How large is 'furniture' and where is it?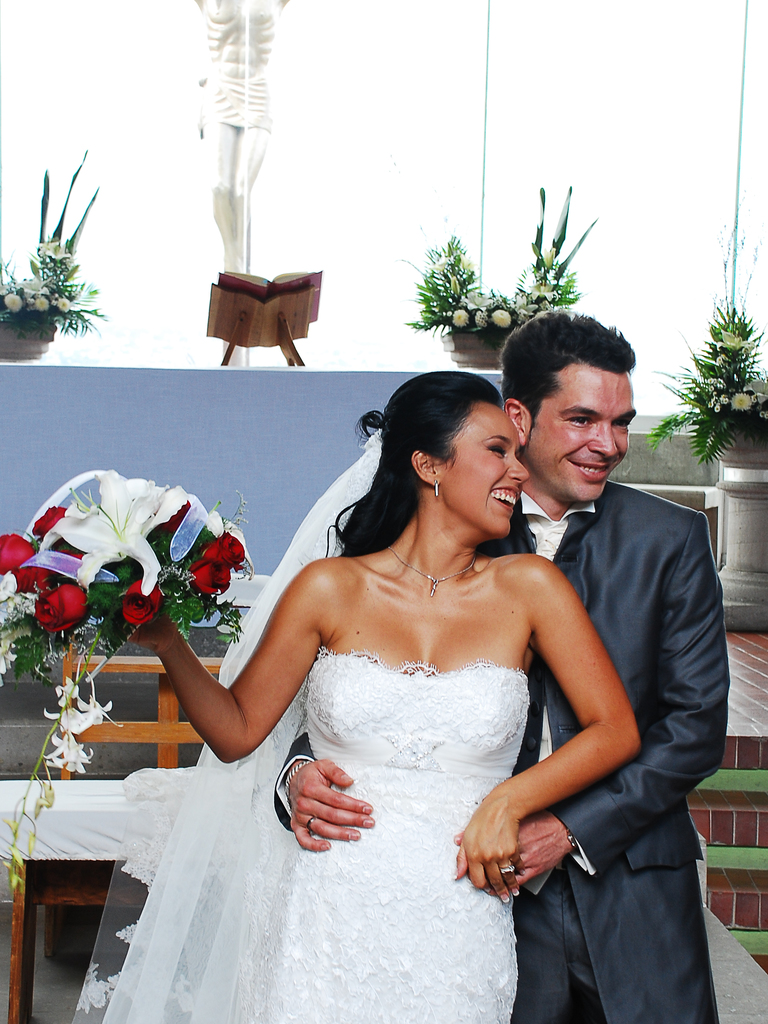
Bounding box: 58/634/225/780.
